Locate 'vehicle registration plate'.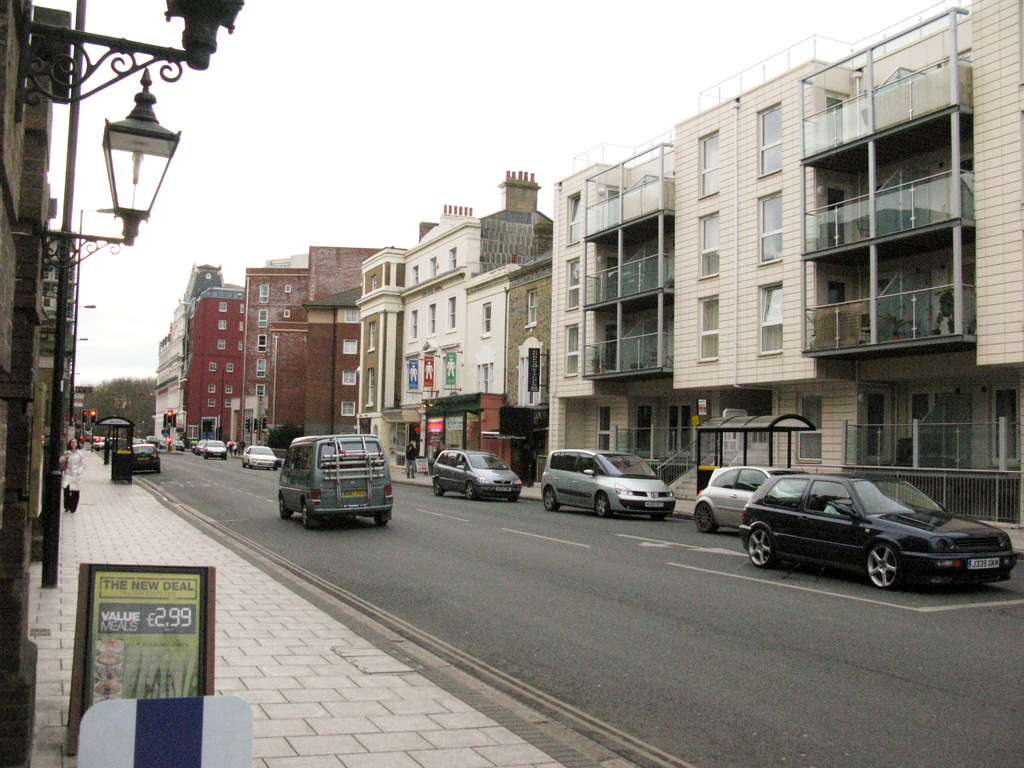
Bounding box: [x1=342, y1=488, x2=366, y2=495].
